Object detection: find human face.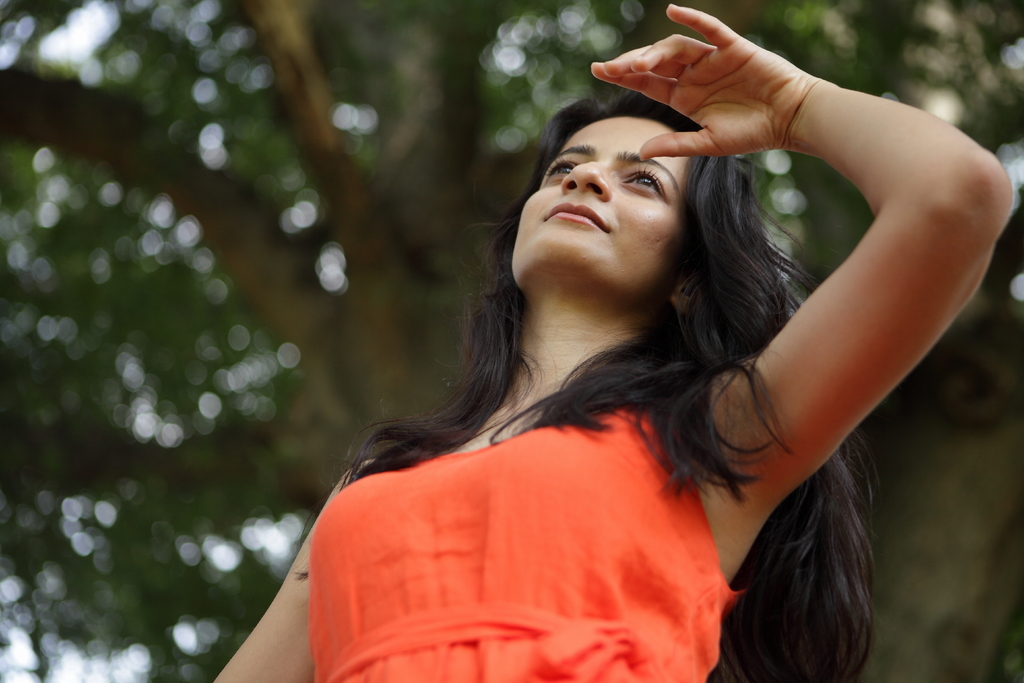
bbox=[507, 110, 716, 294].
